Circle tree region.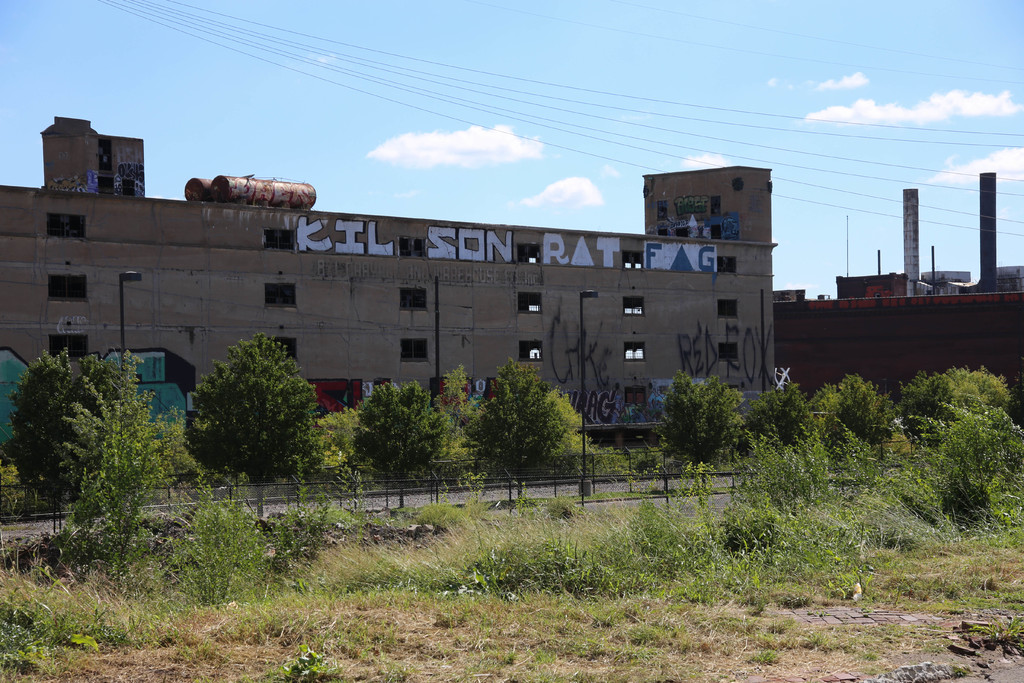
Region: [756,384,811,452].
